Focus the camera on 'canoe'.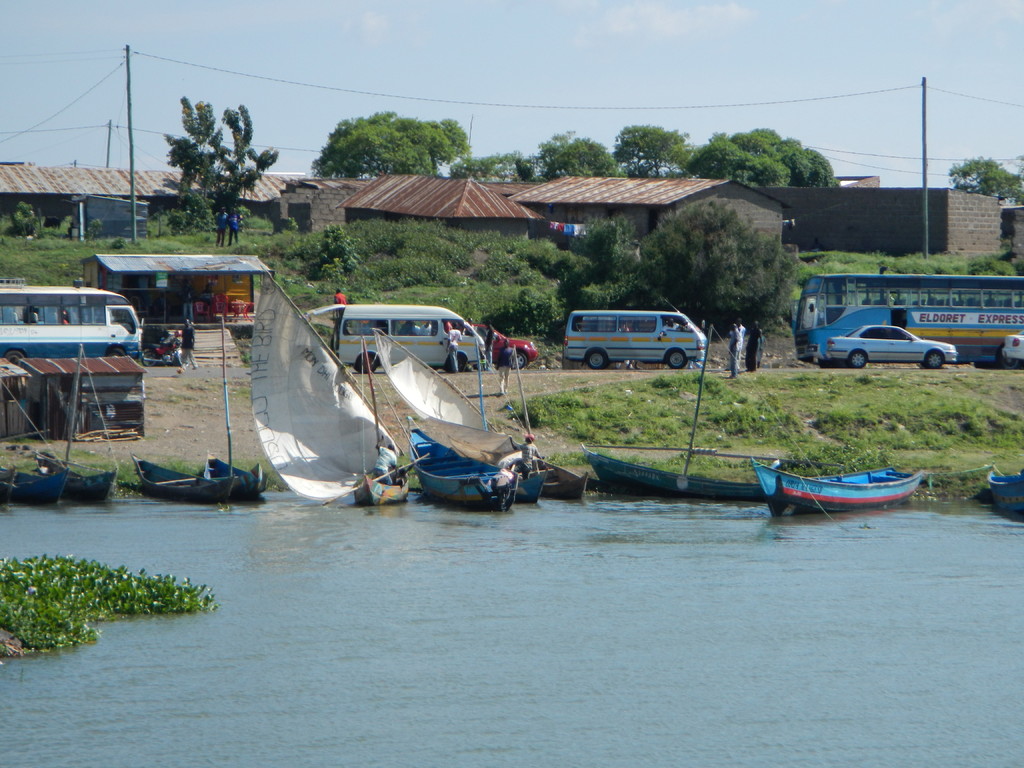
Focus region: bbox(578, 442, 783, 490).
